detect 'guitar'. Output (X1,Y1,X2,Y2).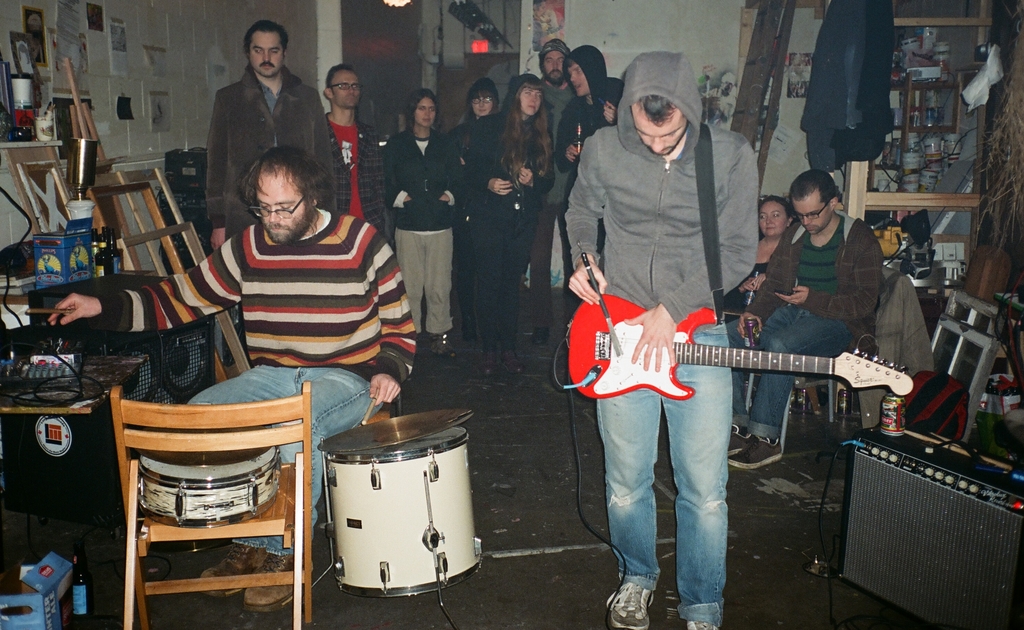
(548,283,920,458).
